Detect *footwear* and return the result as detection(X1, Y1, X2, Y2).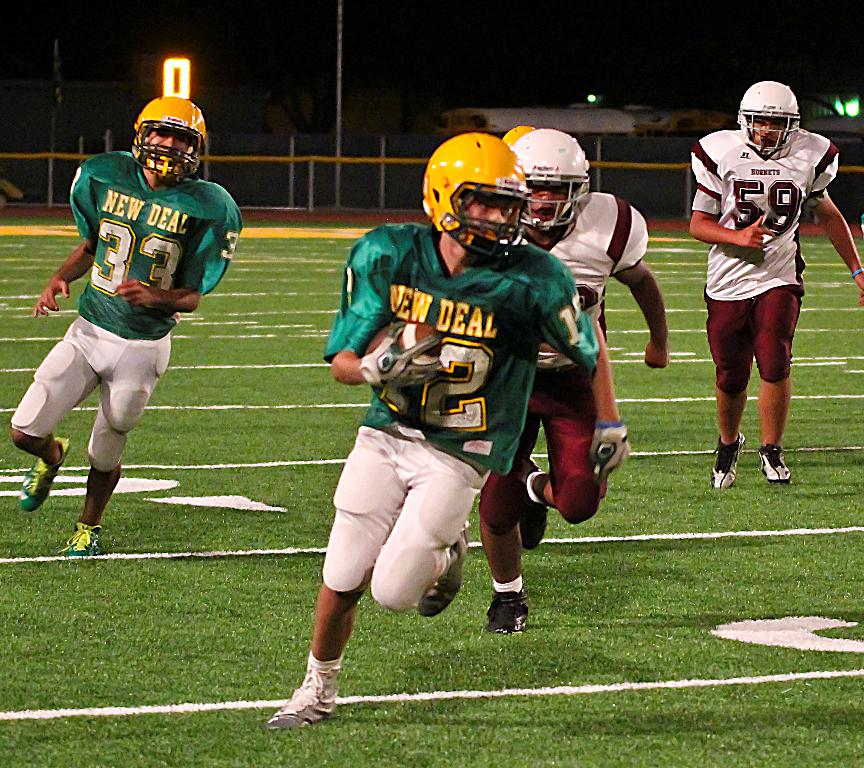
detection(522, 459, 540, 560).
